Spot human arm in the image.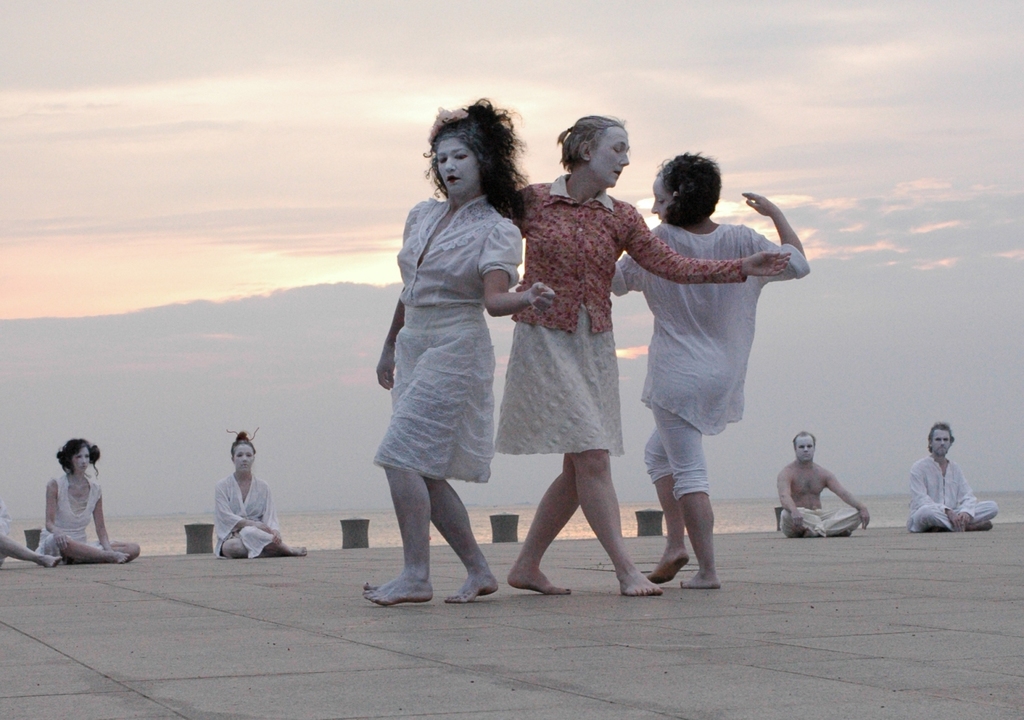
human arm found at region(371, 197, 419, 393).
